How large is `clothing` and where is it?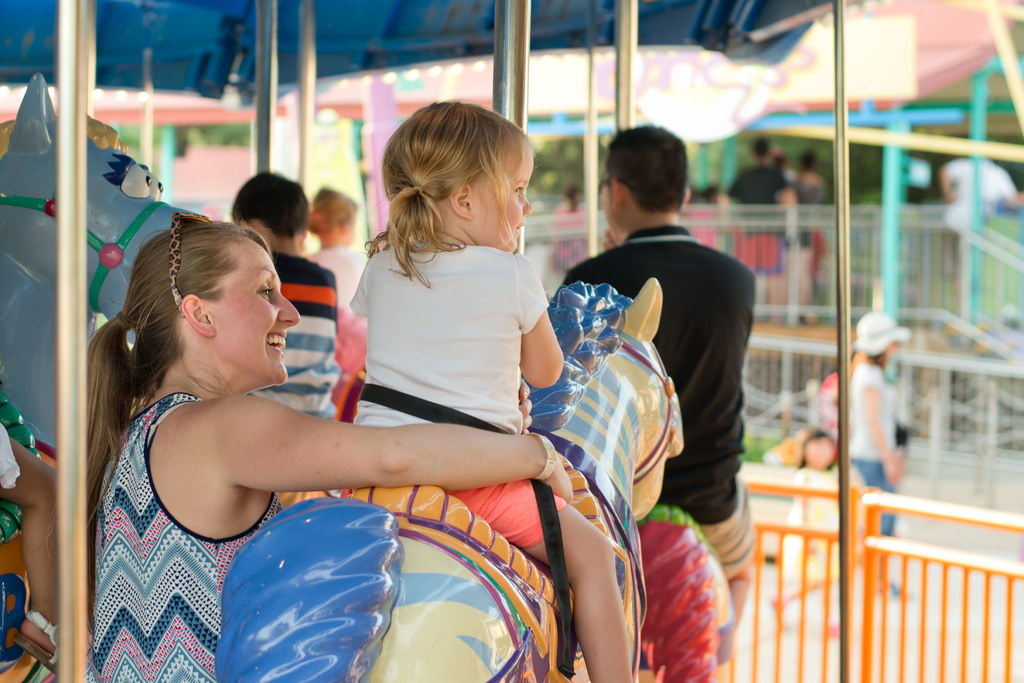
Bounding box: locate(785, 466, 838, 578).
